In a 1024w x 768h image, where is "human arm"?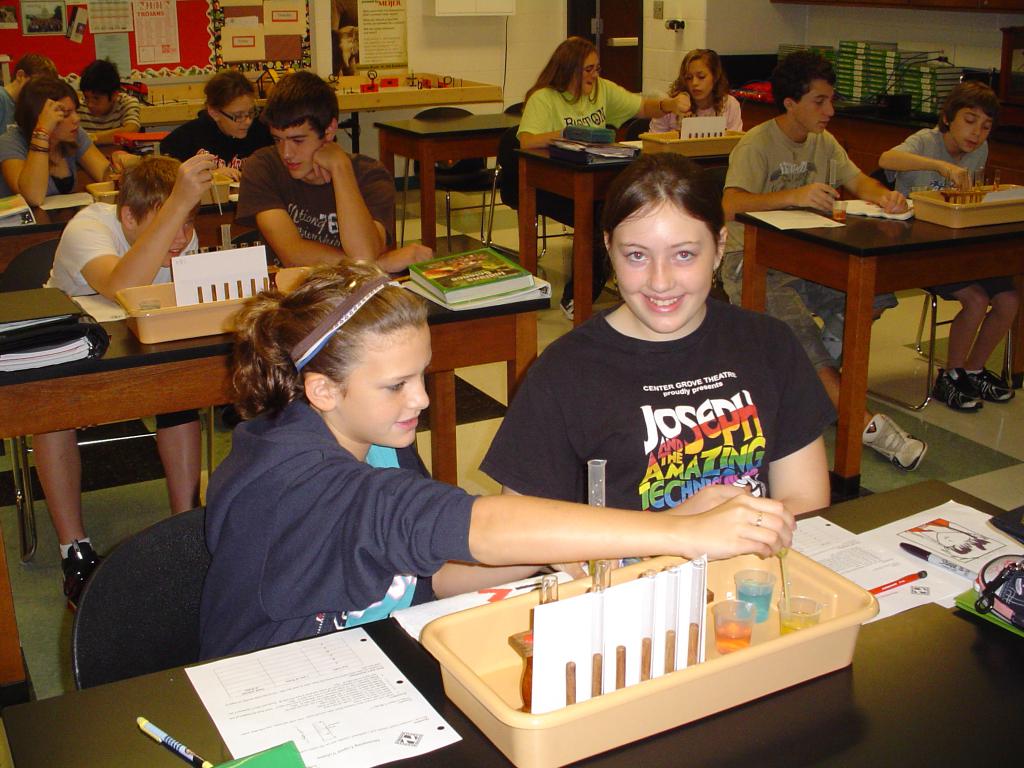
pyautogui.locateOnScreen(826, 130, 909, 218).
